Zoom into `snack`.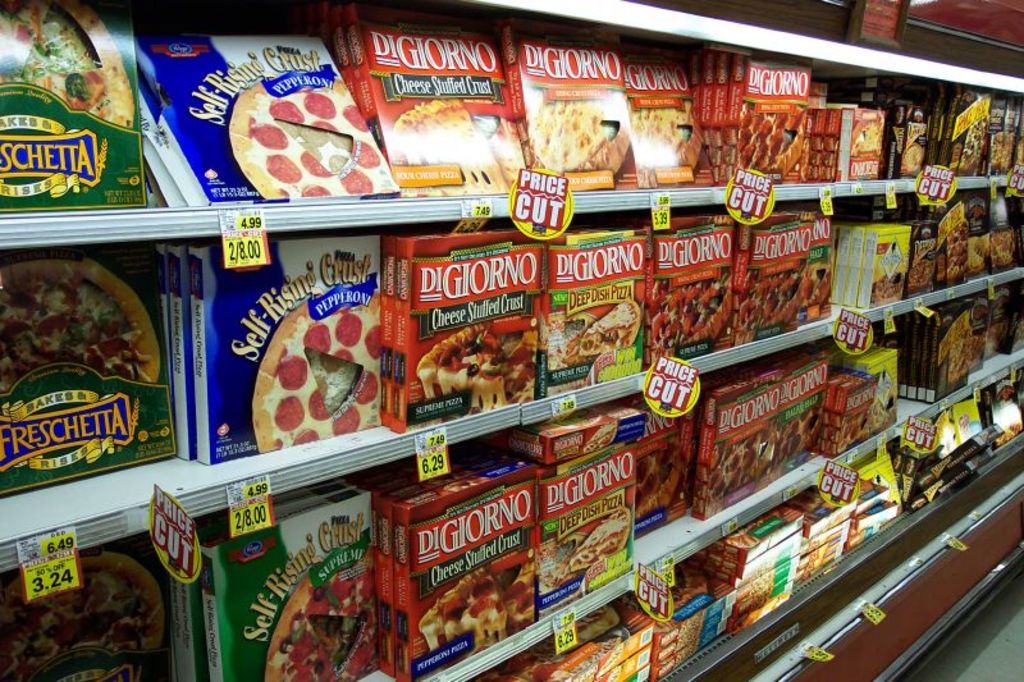
Zoom target: {"left": 0, "top": 554, "right": 166, "bottom": 681}.
